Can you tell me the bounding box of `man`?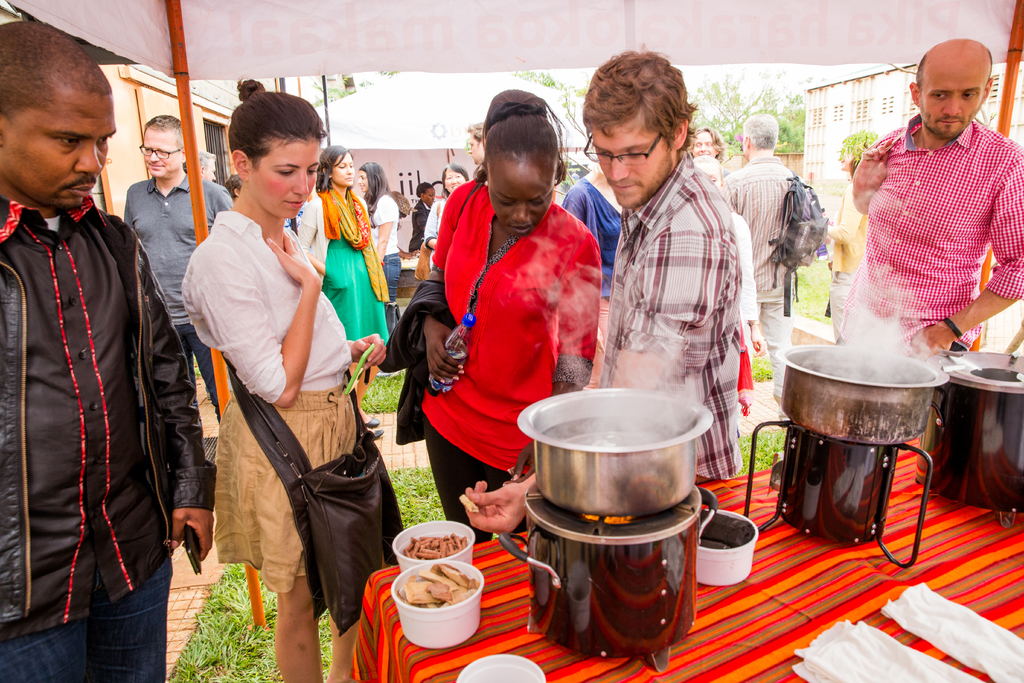
[465, 52, 739, 537].
